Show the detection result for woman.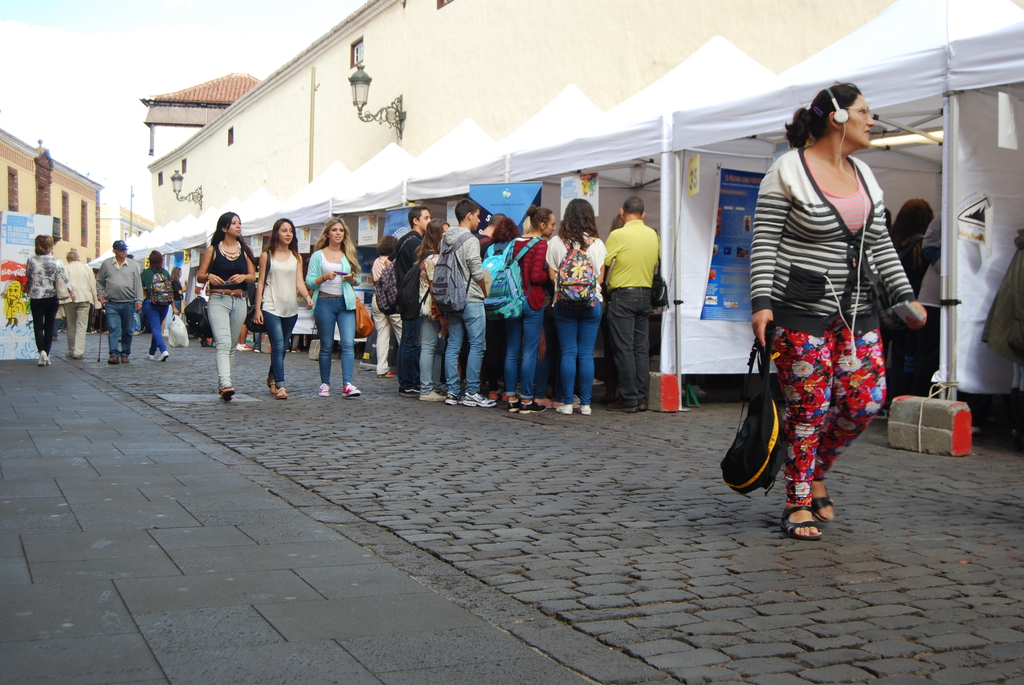
locate(61, 247, 102, 357).
